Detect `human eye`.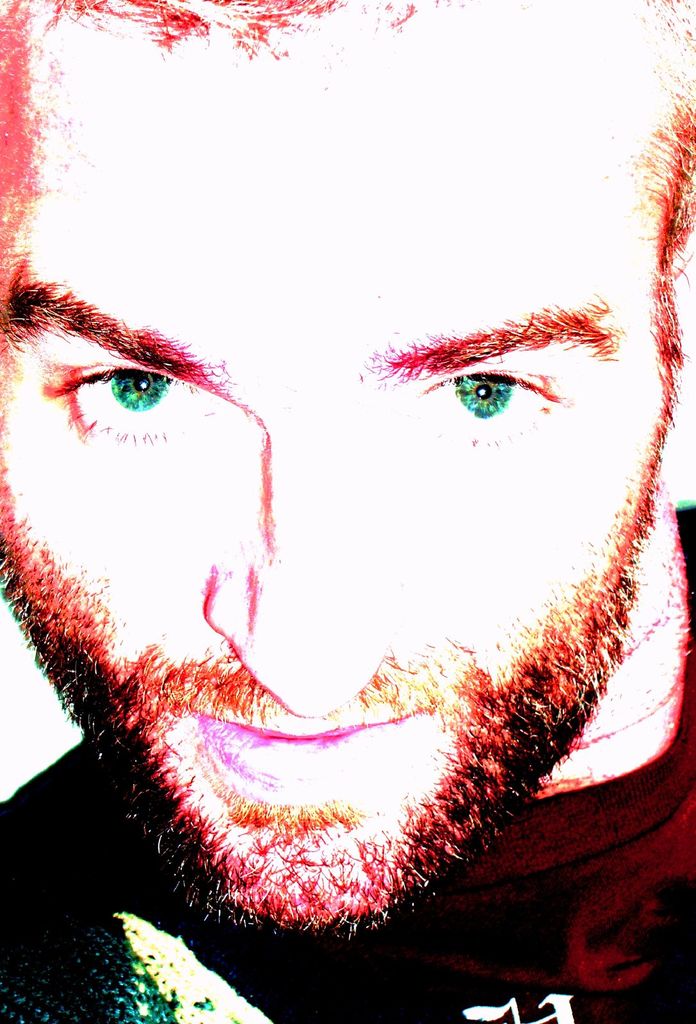
Detected at detection(403, 344, 596, 468).
